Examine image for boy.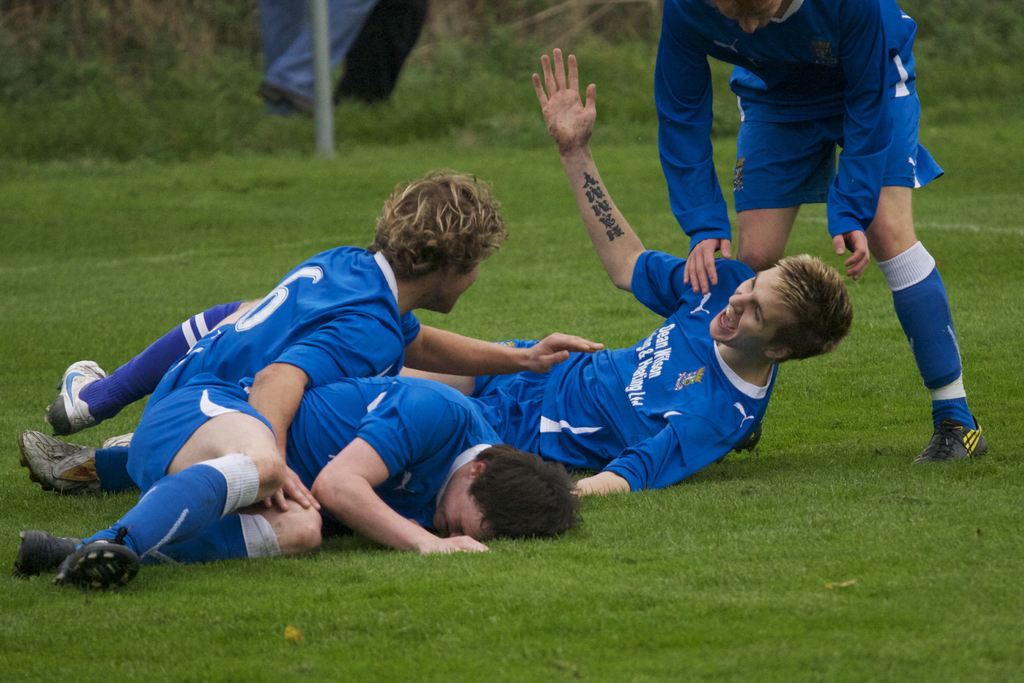
Examination result: x1=15, y1=377, x2=579, y2=591.
